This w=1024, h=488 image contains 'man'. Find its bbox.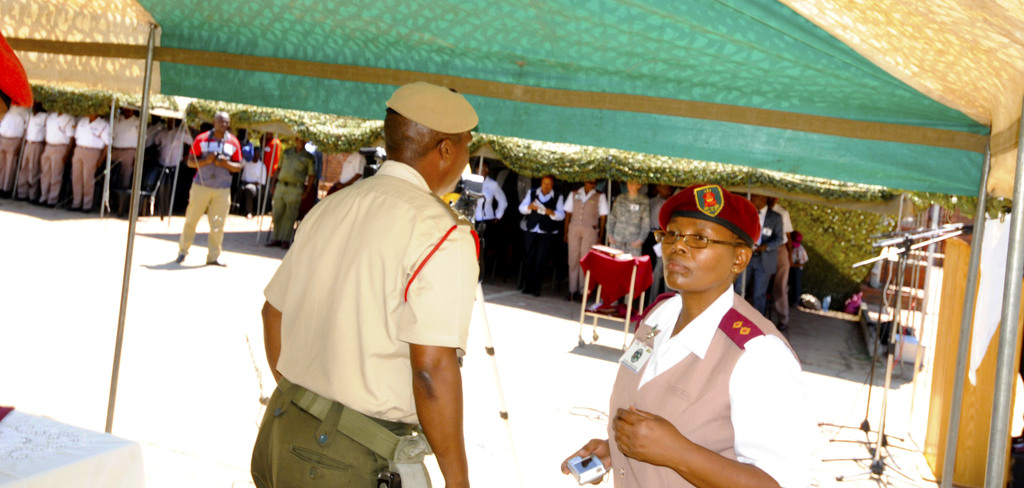
bbox(472, 159, 508, 276).
